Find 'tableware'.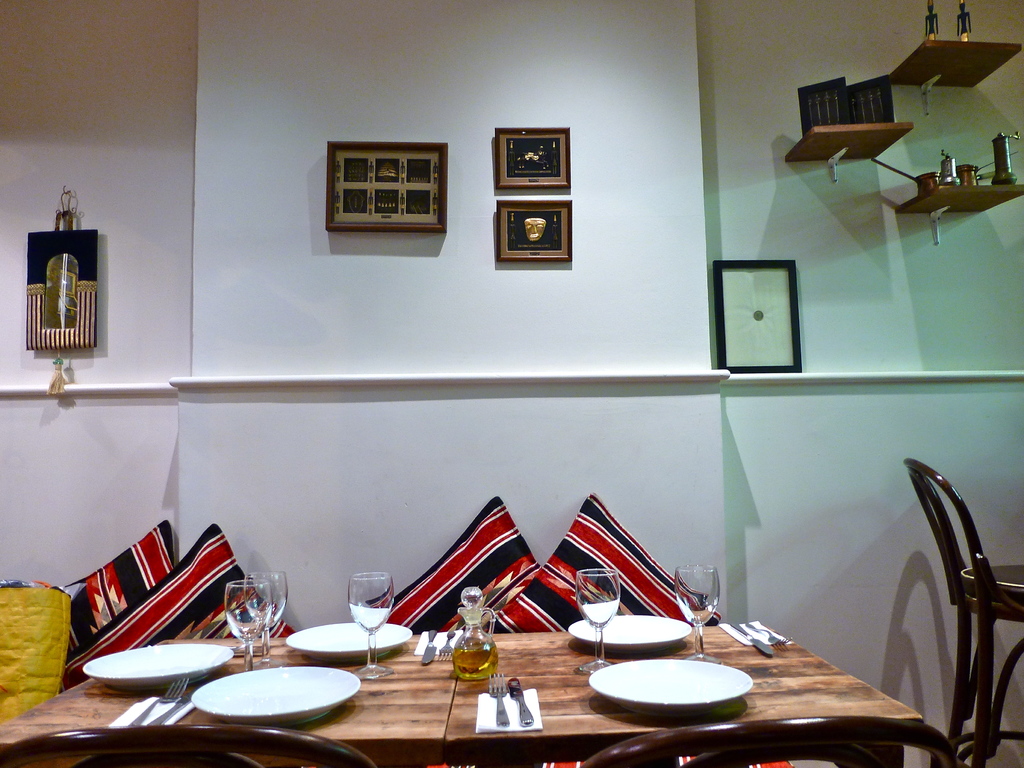
region(221, 579, 272, 668).
